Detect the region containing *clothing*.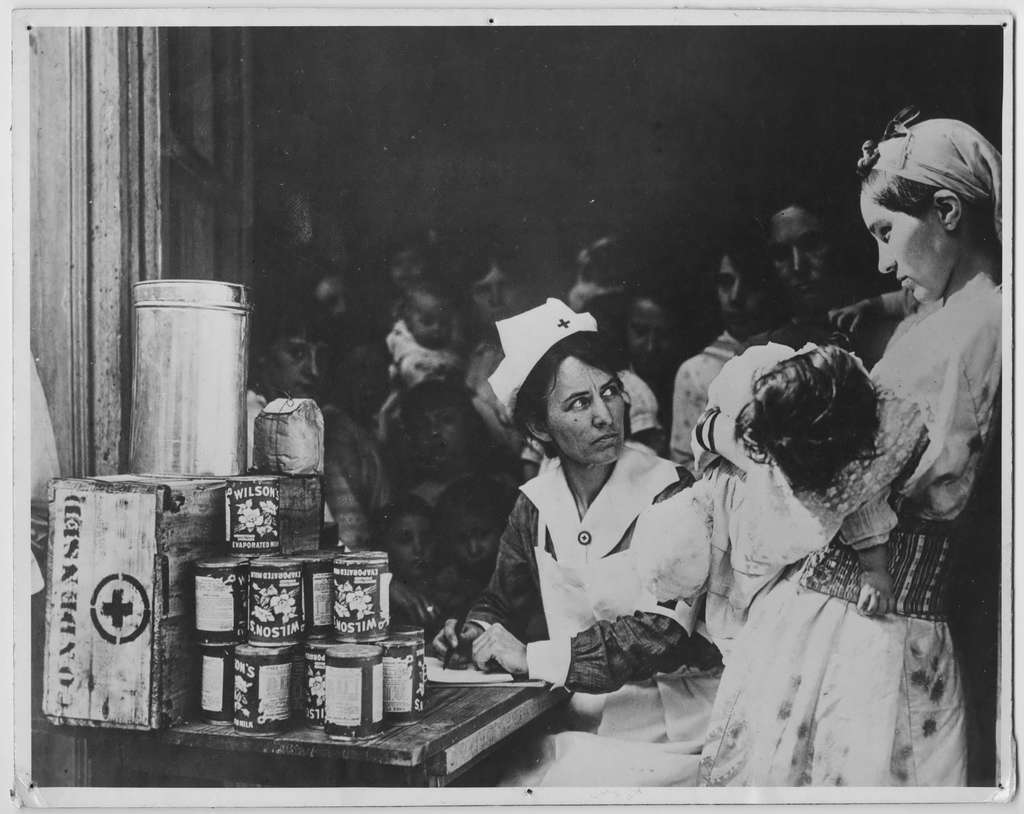
box(472, 405, 721, 726).
